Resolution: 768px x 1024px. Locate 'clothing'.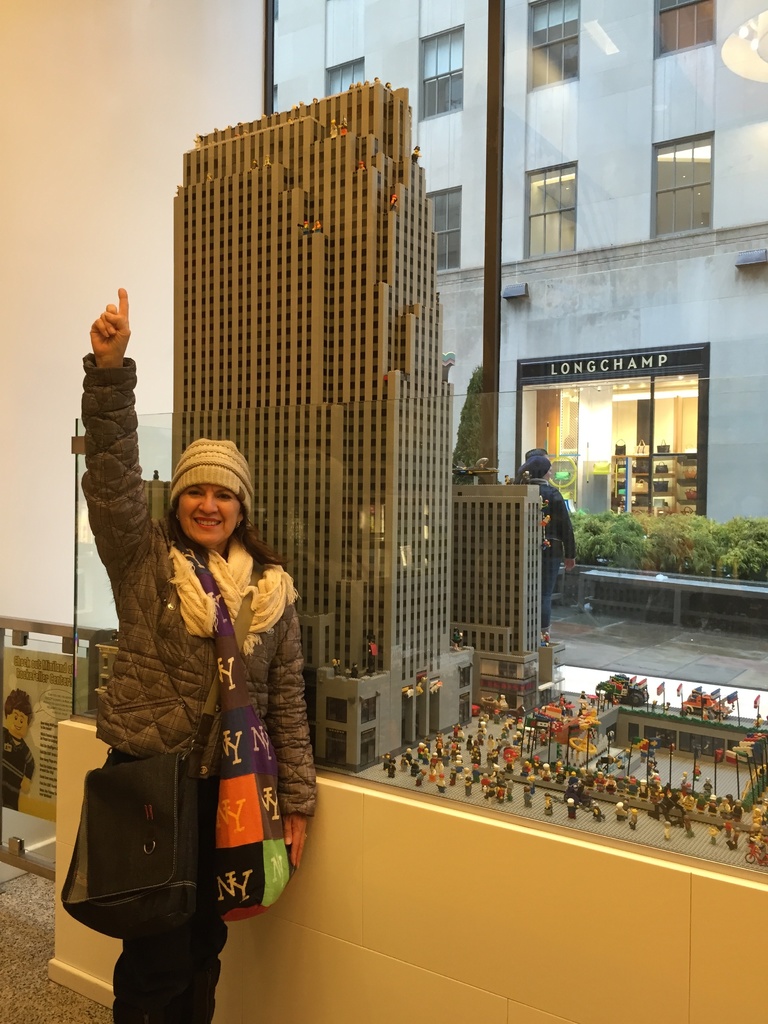
1,723,31,810.
